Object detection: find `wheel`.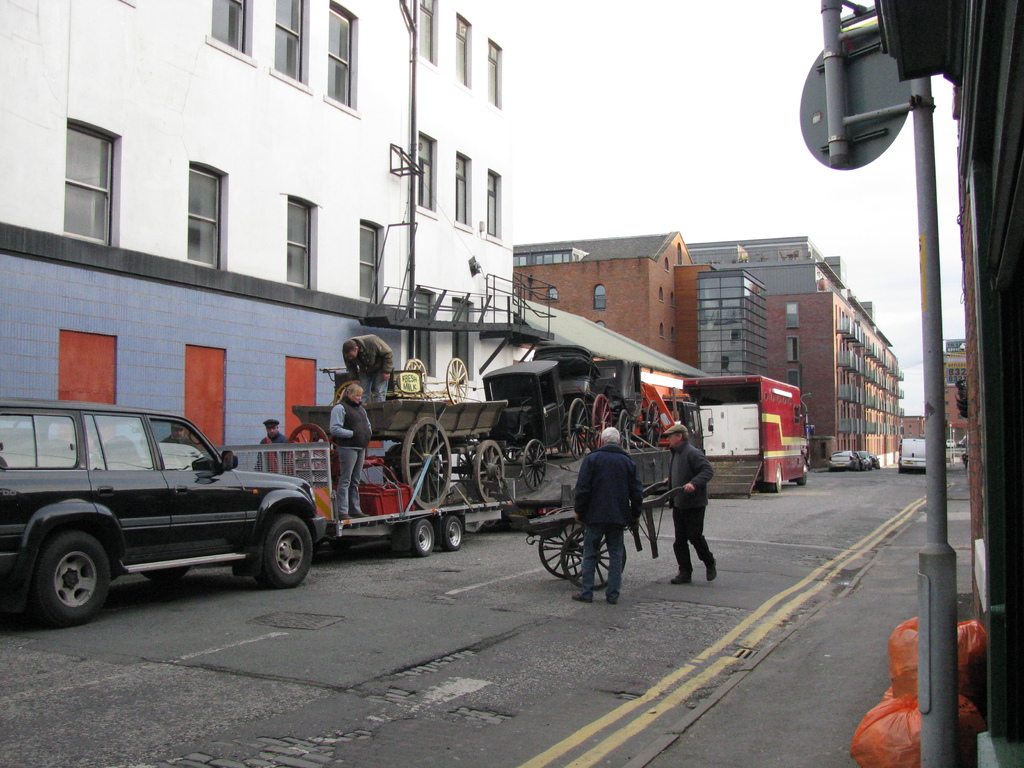
<region>406, 515, 436, 556</region>.
